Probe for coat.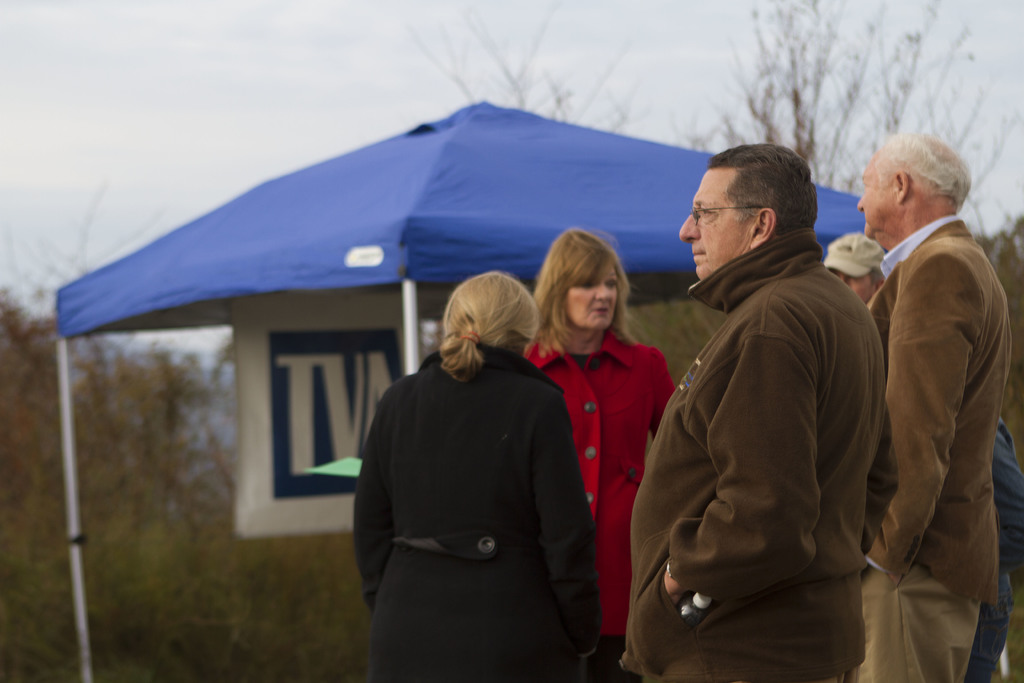
Probe result: (605, 218, 888, 680).
